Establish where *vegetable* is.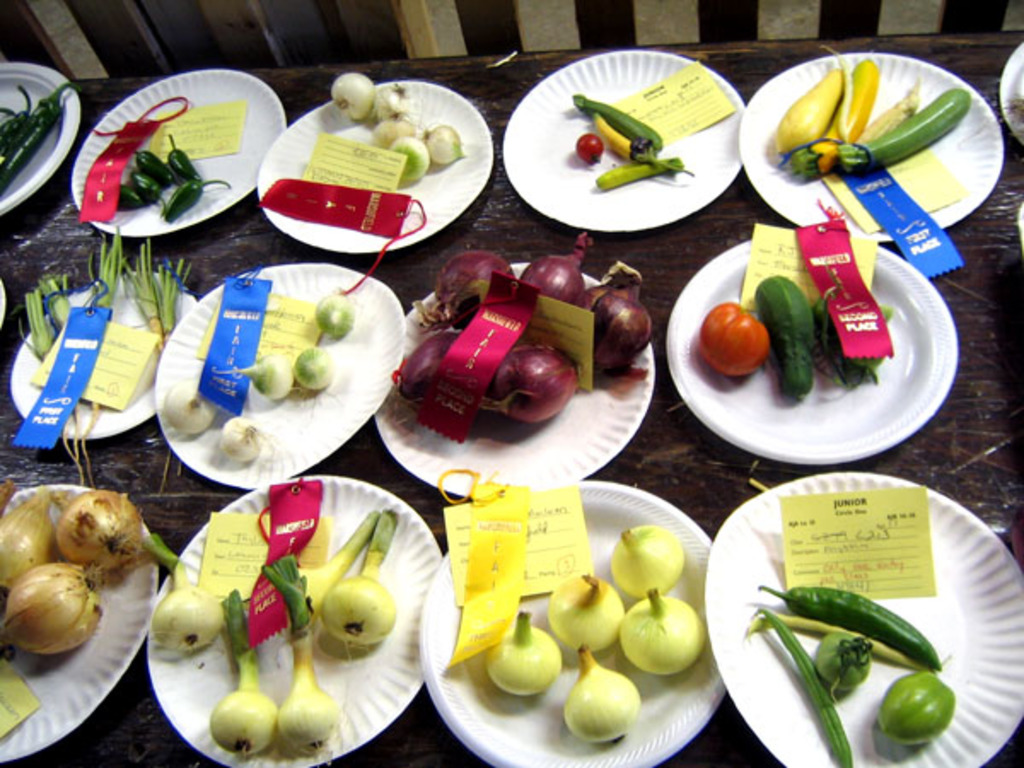
Established at 713/300/794/391.
